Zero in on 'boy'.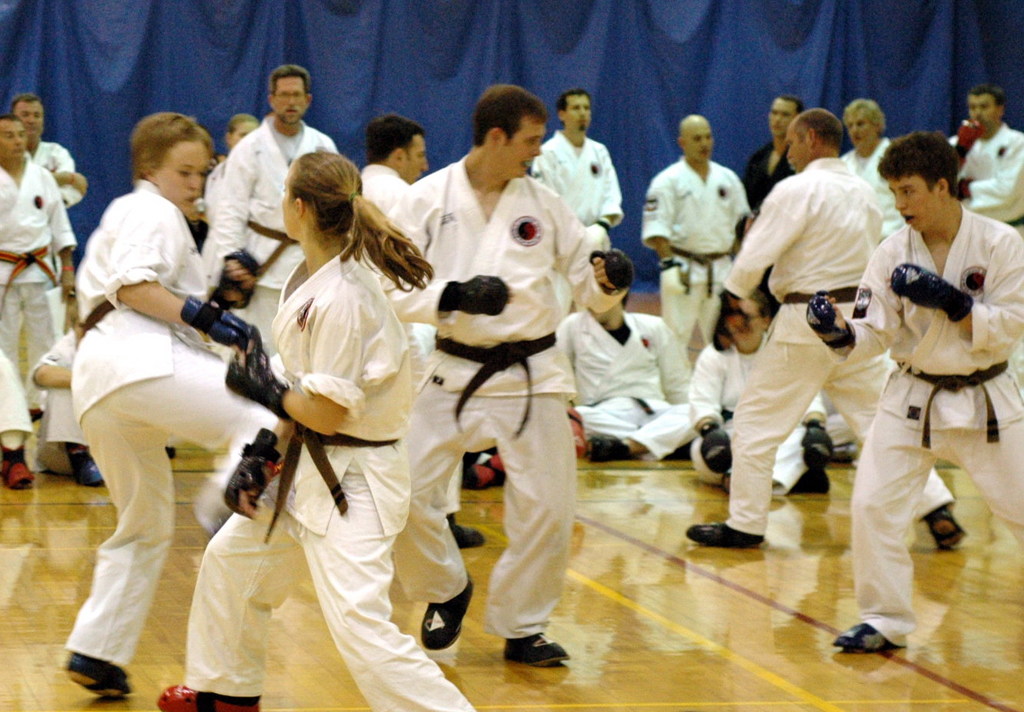
Zeroed in: (546,249,700,467).
